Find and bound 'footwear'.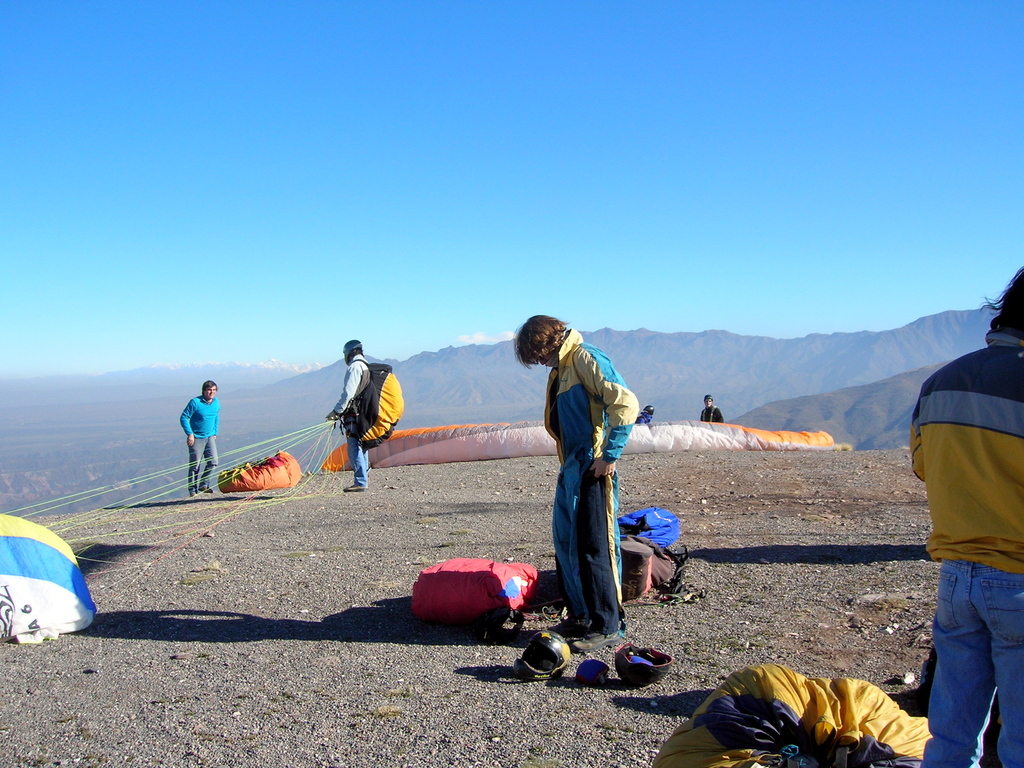
Bound: pyautogui.locateOnScreen(200, 479, 211, 495).
